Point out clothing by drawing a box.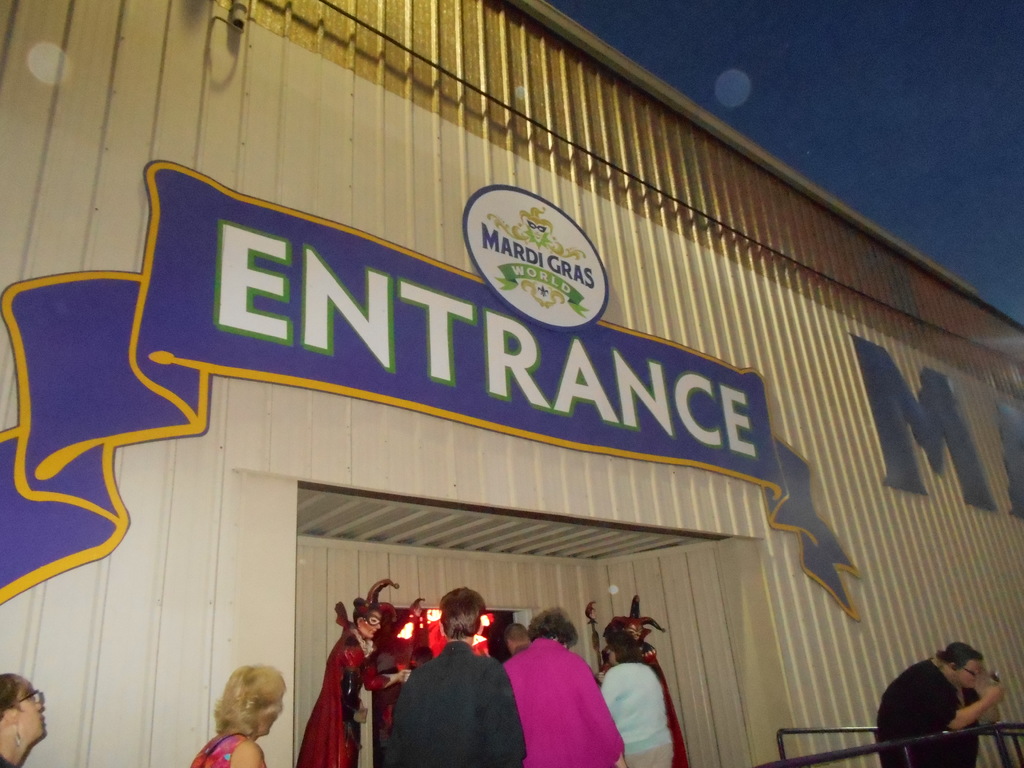
[left=505, top=642, right=622, bottom=767].
